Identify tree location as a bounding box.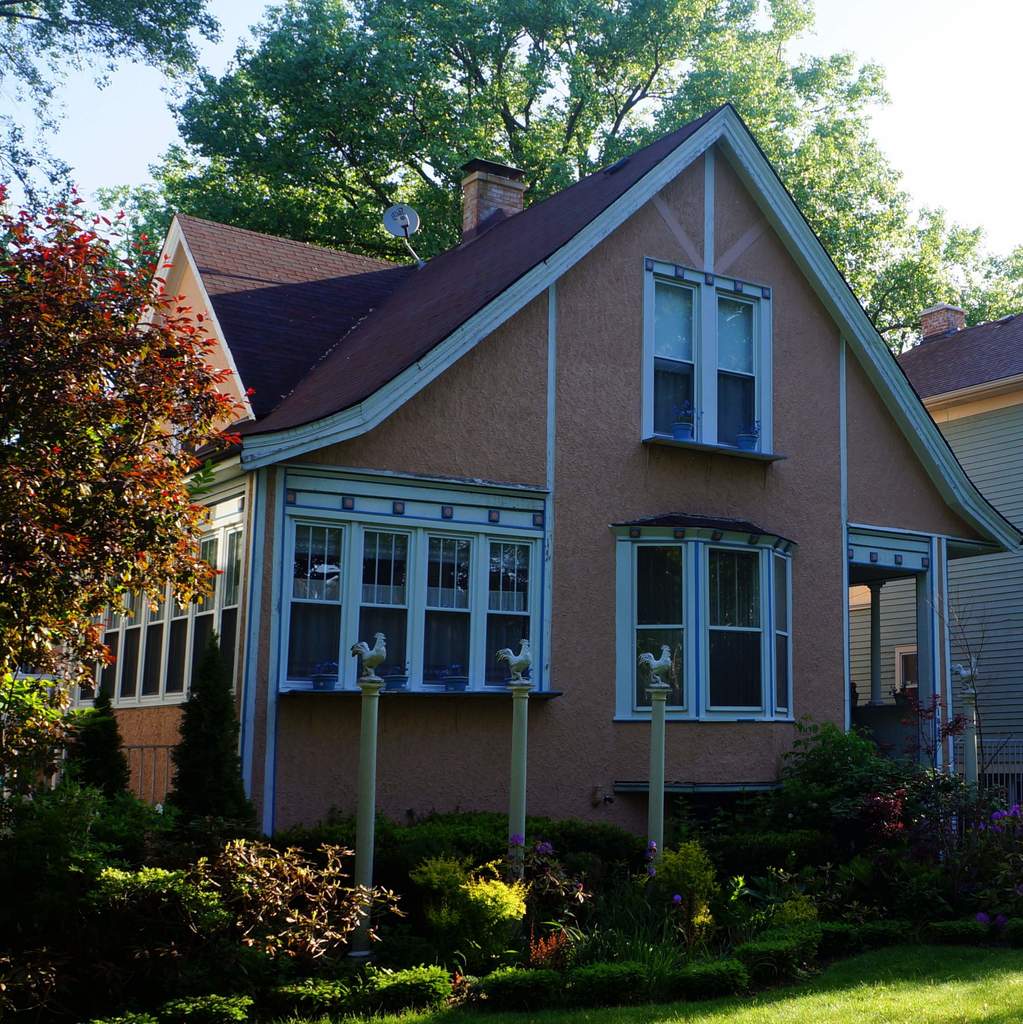
x1=16, y1=182, x2=259, y2=770.
